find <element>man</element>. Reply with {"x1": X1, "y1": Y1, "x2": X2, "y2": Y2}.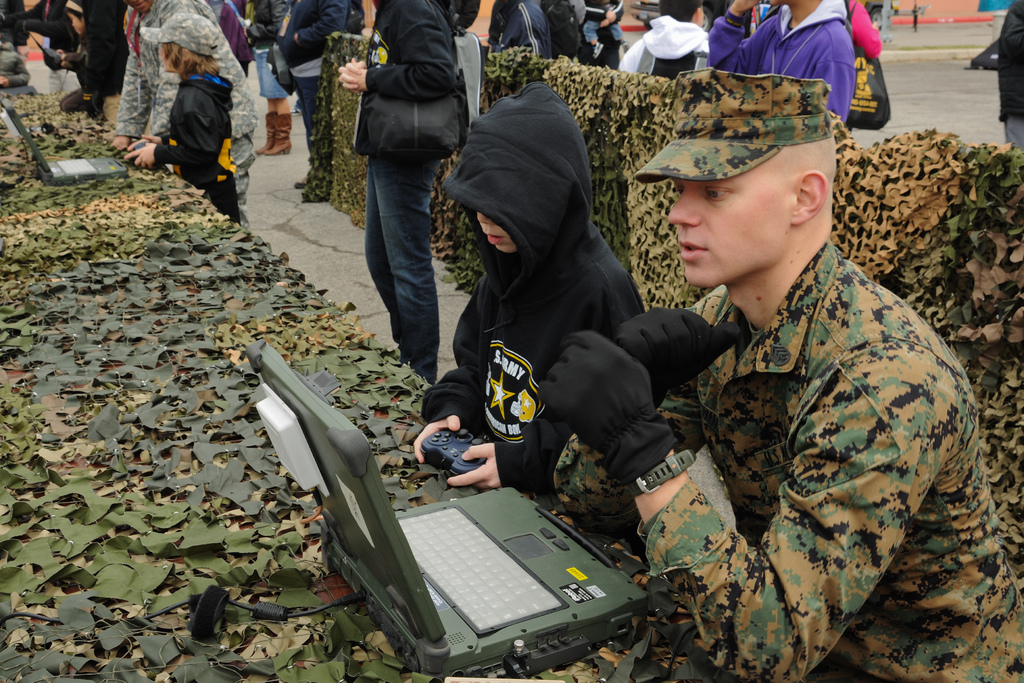
{"x1": 259, "y1": 0, "x2": 356, "y2": 199}.
